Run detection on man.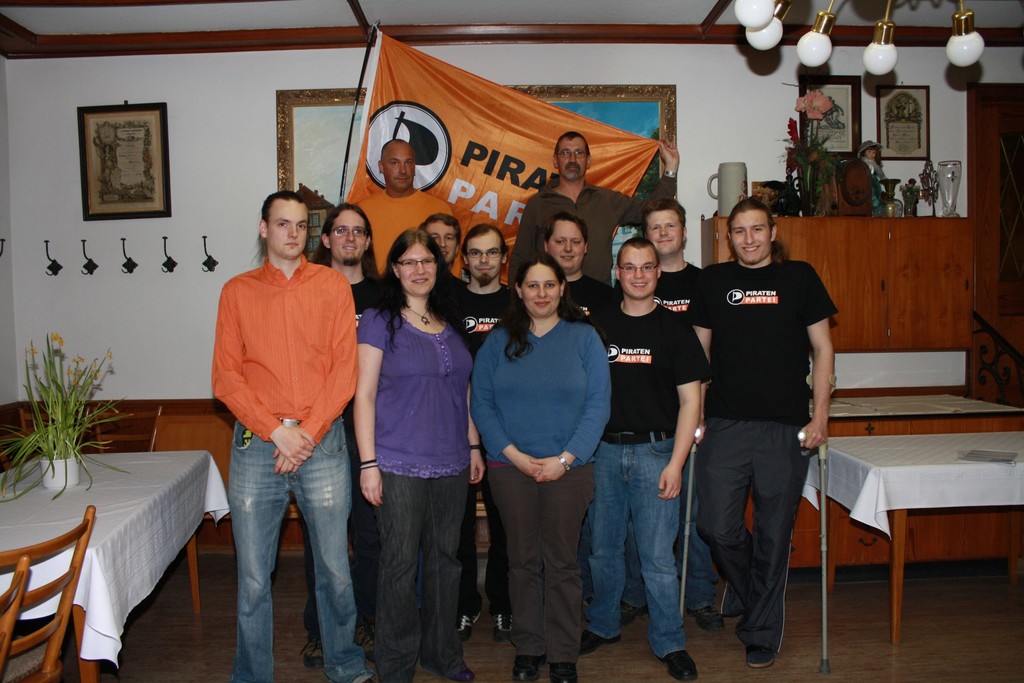
Result: 679:176:843:661.
